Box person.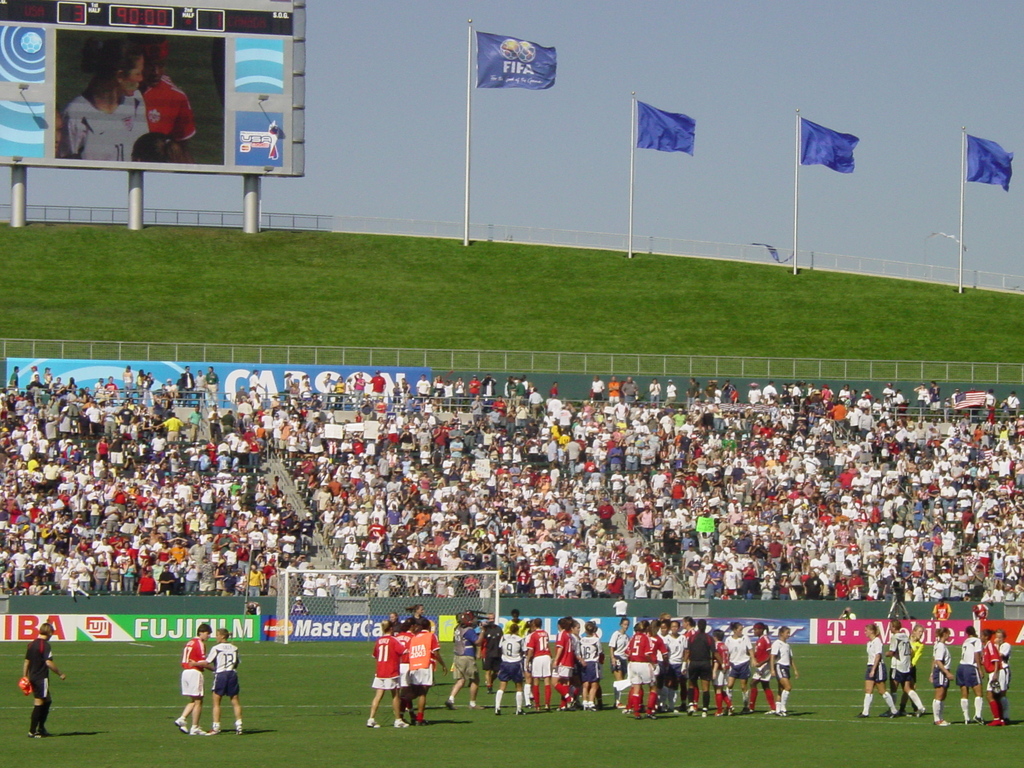
170/623/207/735.
